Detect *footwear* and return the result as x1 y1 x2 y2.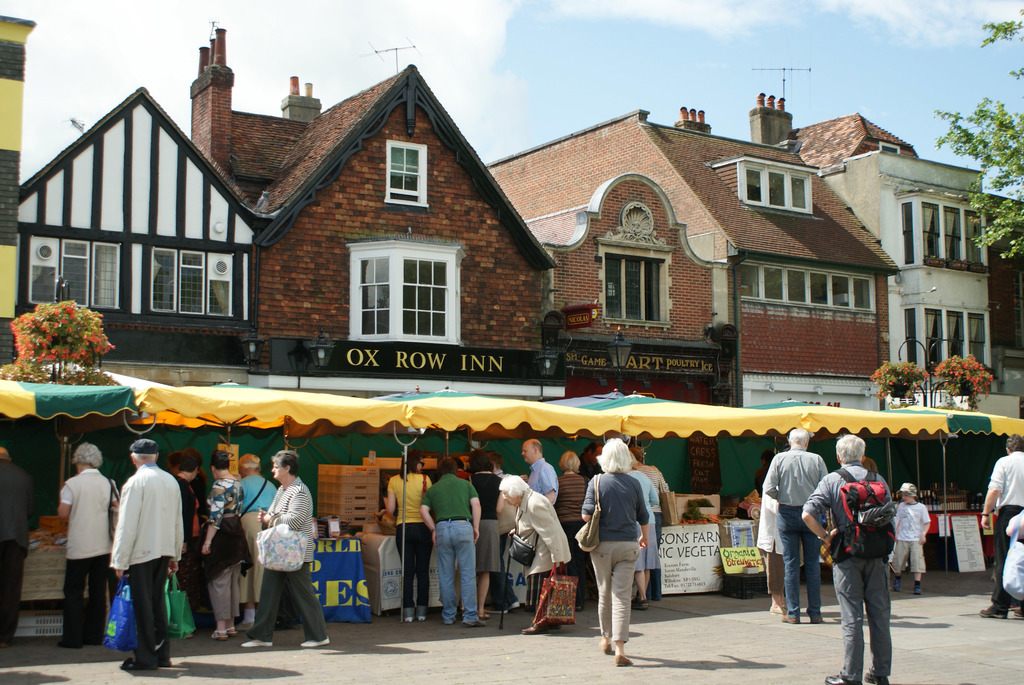
117 657 155 673.
